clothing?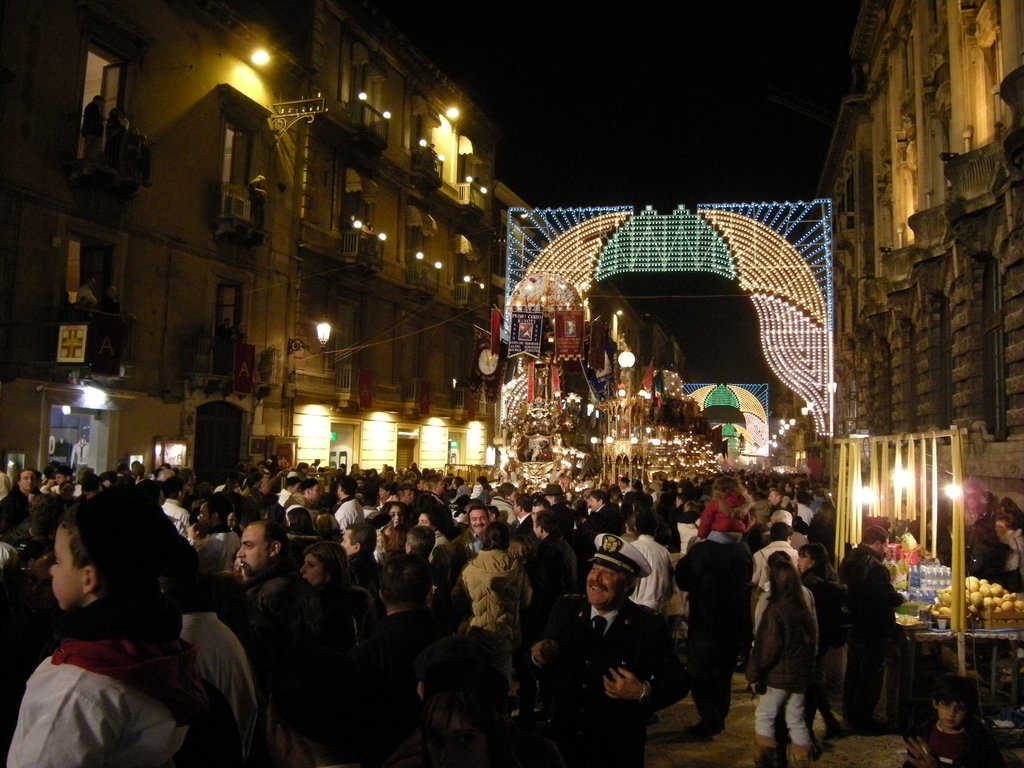
<bbox>912, 719, 991, 767</bbox>
